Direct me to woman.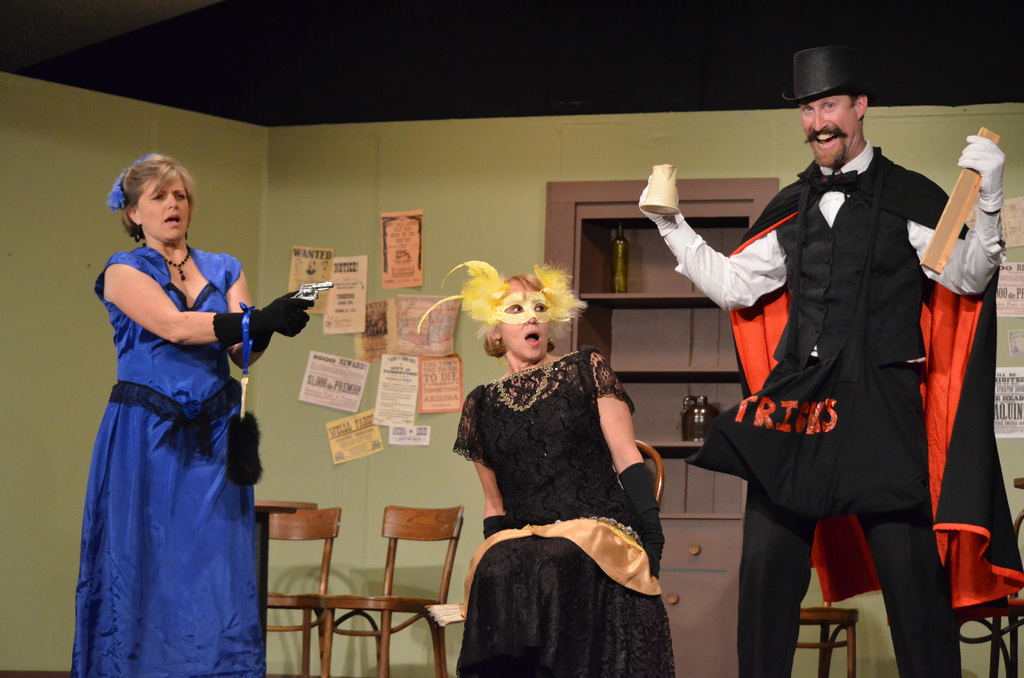
Direction: box=[69, 151, 294, 663].
